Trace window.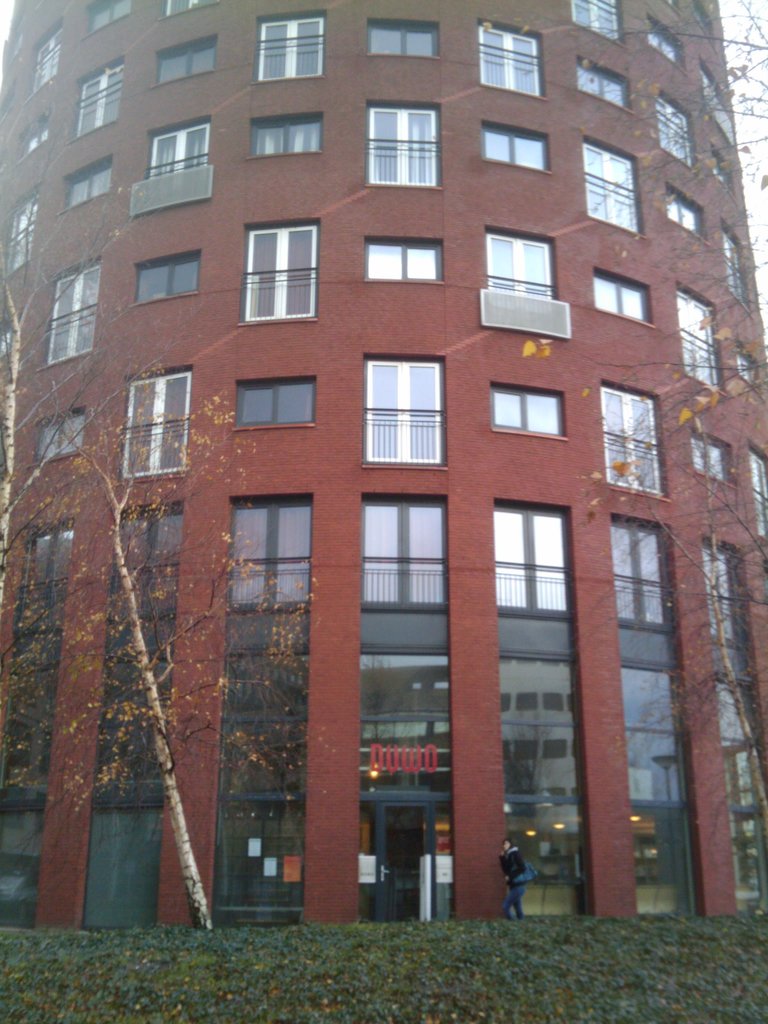
Traced to (737,345,765,392).
